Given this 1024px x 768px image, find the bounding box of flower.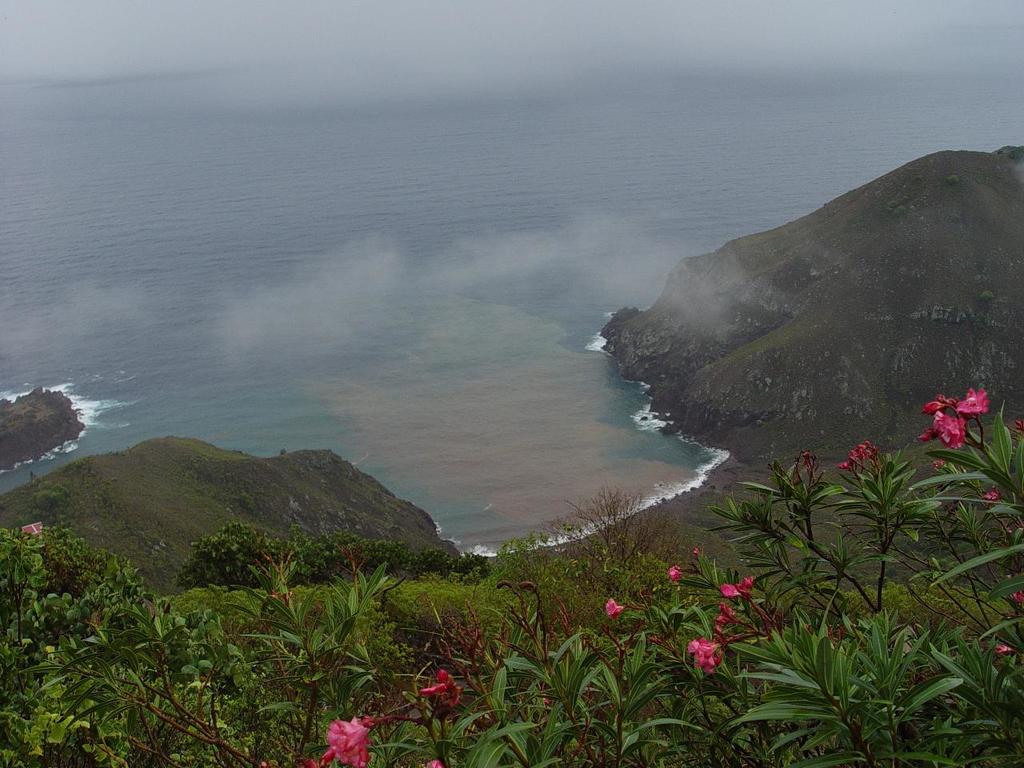
Rect(714, 582, 753, 601).
